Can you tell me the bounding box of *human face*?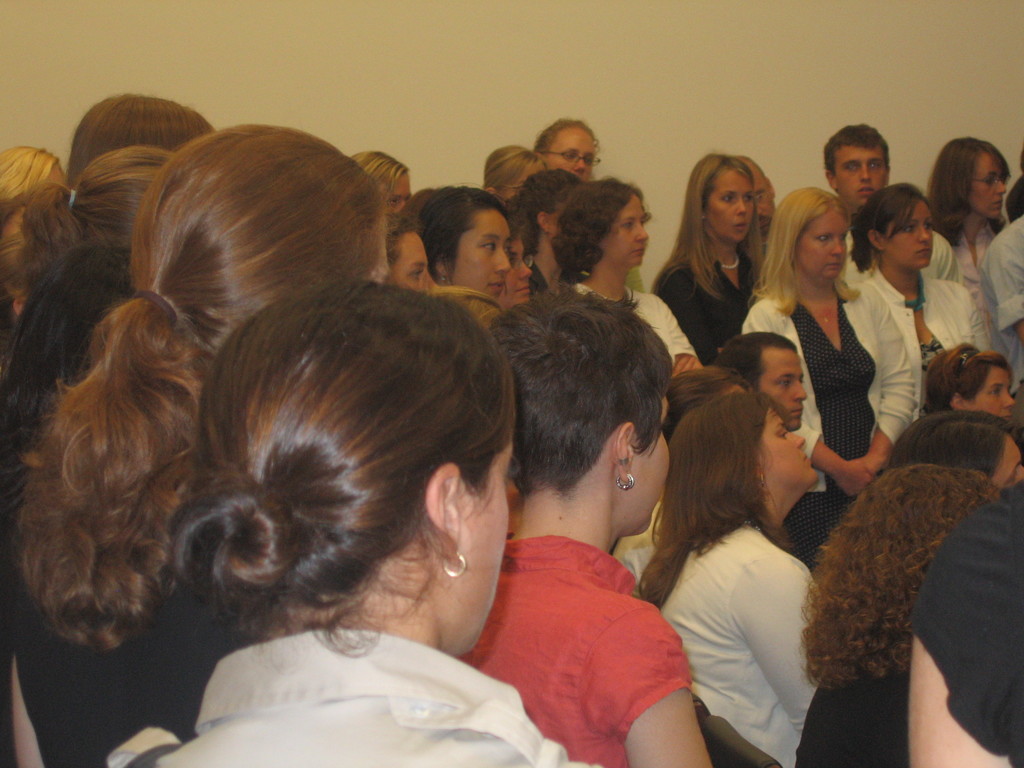
{"left": 387, "top": 175, "right": 411, "bottom": 216}.
